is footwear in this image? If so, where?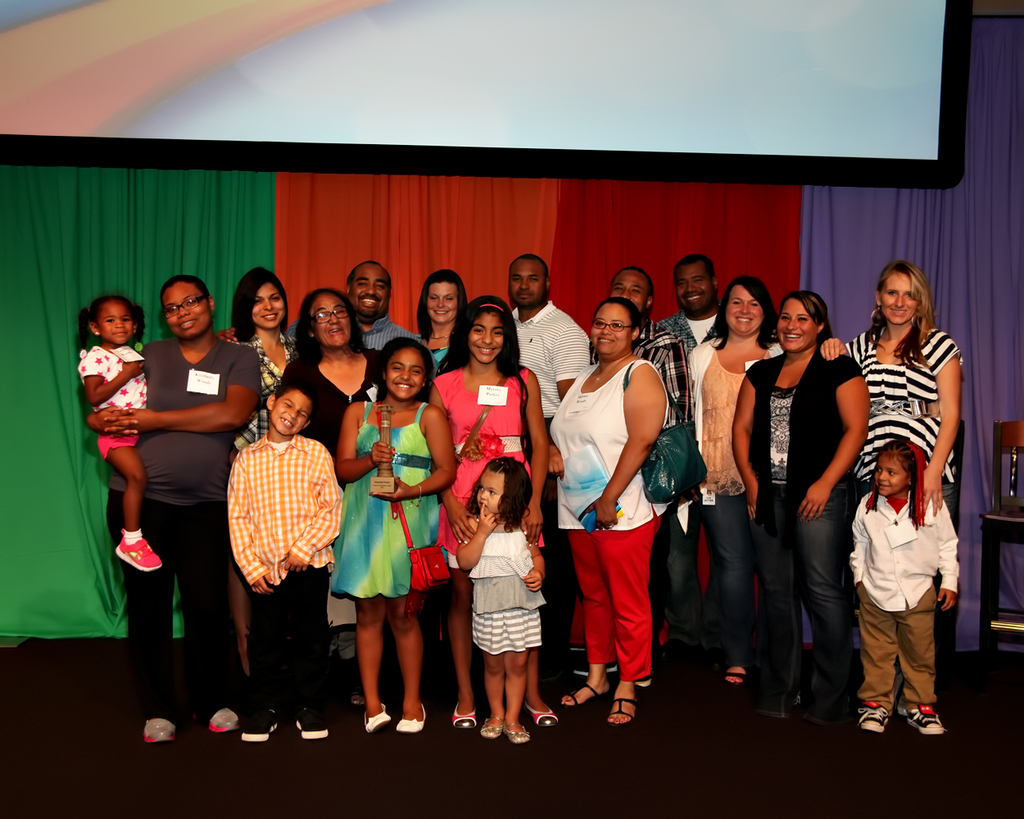
Yes, at select_region(113, 528, 162, 574).
